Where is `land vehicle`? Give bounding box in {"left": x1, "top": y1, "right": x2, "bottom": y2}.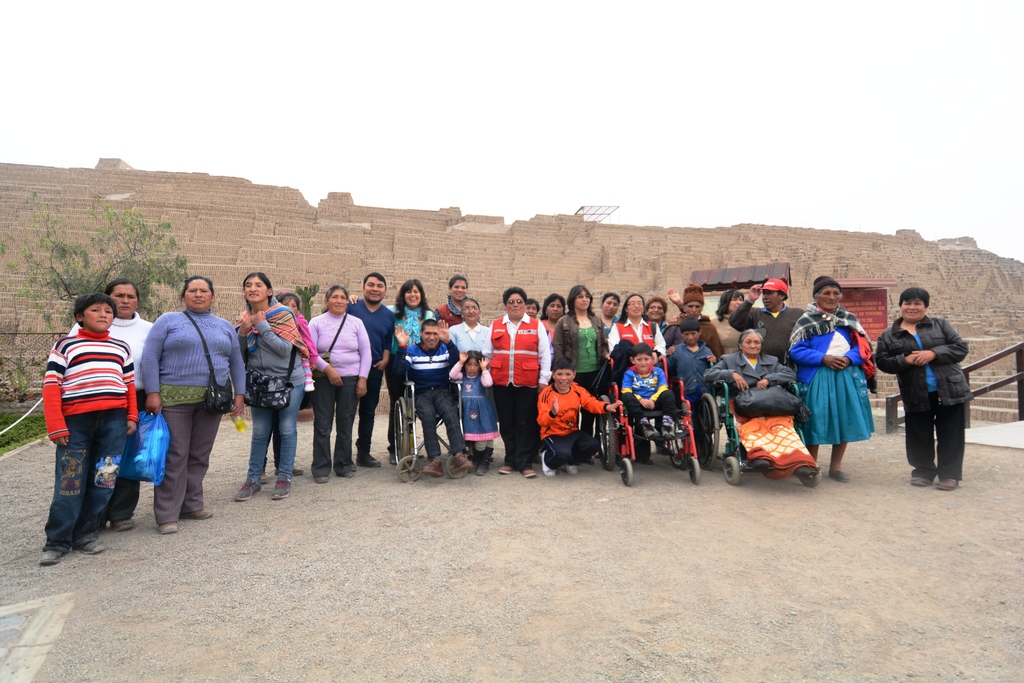
{"left": 595, "top": 353, "right": 697, "bottom": 484}.
